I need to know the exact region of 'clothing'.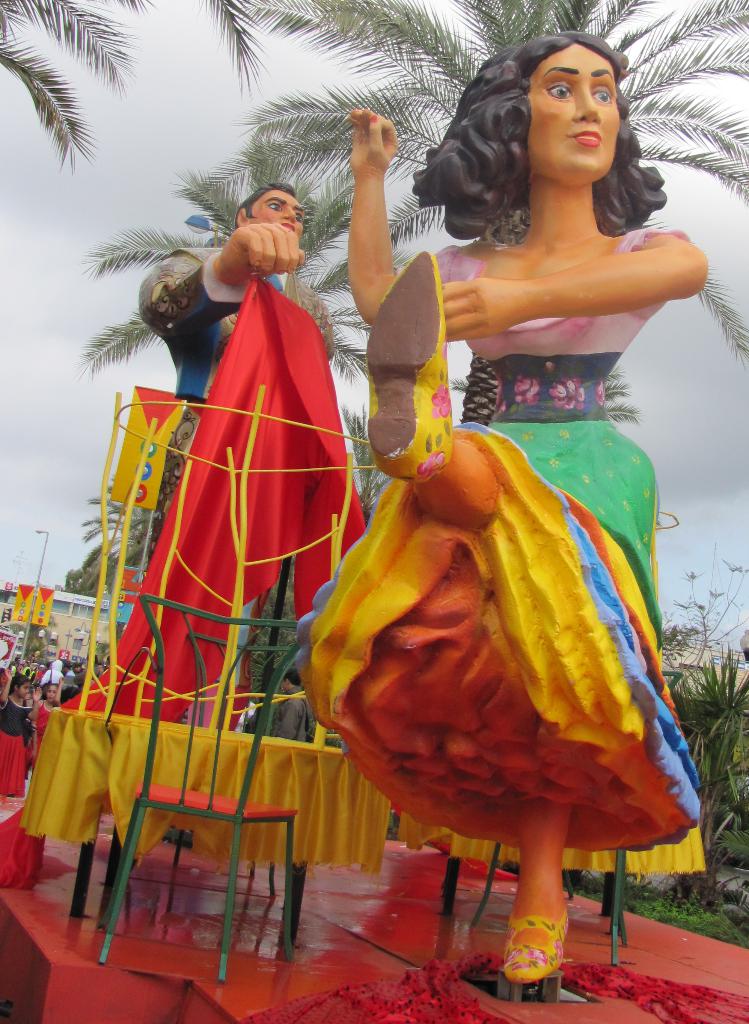
Region: crop(310, 201, 691, 908).
